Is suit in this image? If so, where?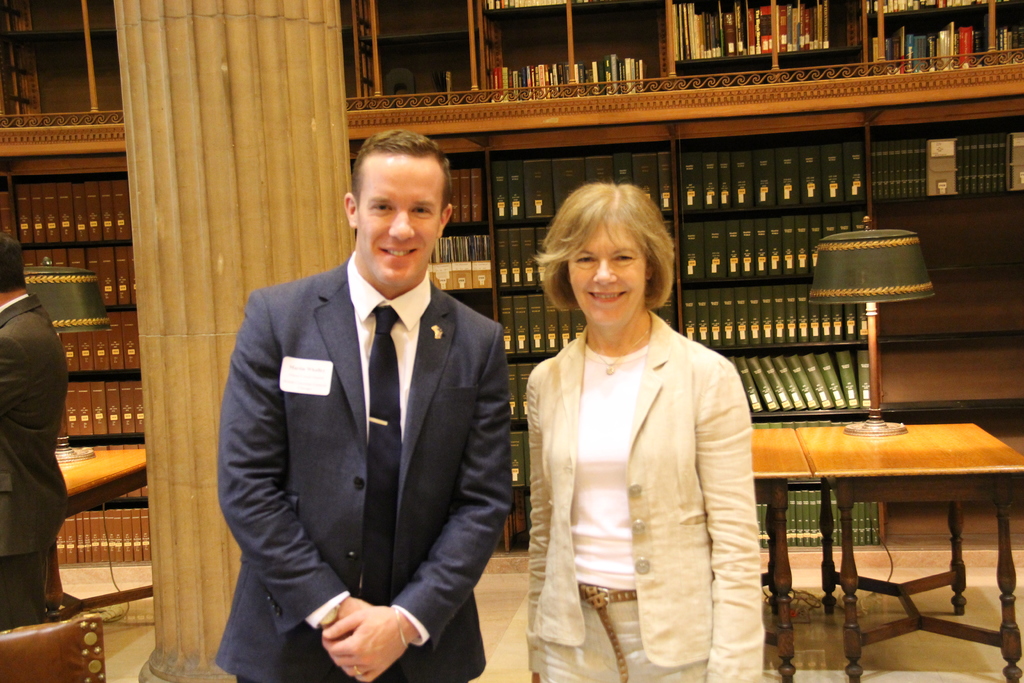
Yes, at 0, 290, 74, 618.
